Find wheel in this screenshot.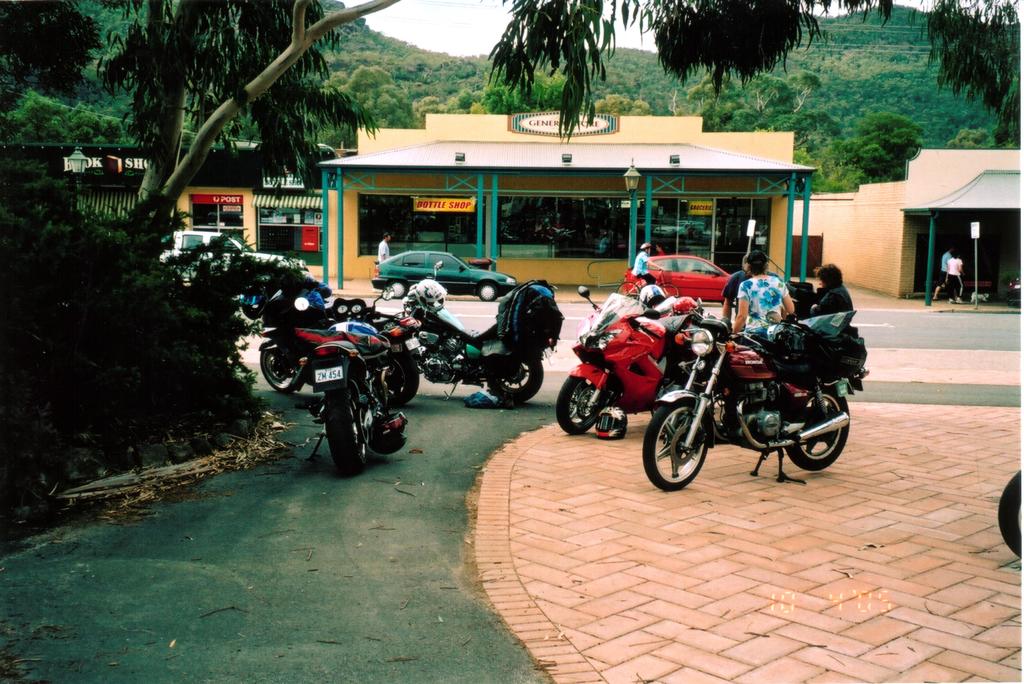
The bounding box for wheel is (x1=997, y1=473, x2=1022, y2=557).
